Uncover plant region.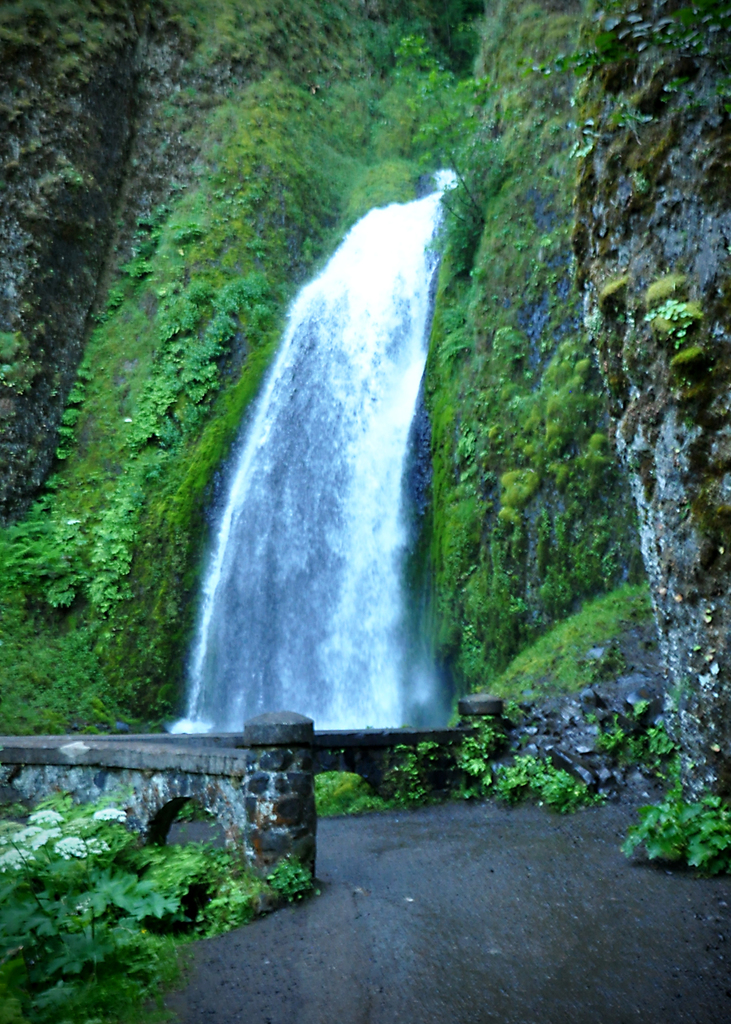
Uncovered: box(116, 834, 321, 942).
